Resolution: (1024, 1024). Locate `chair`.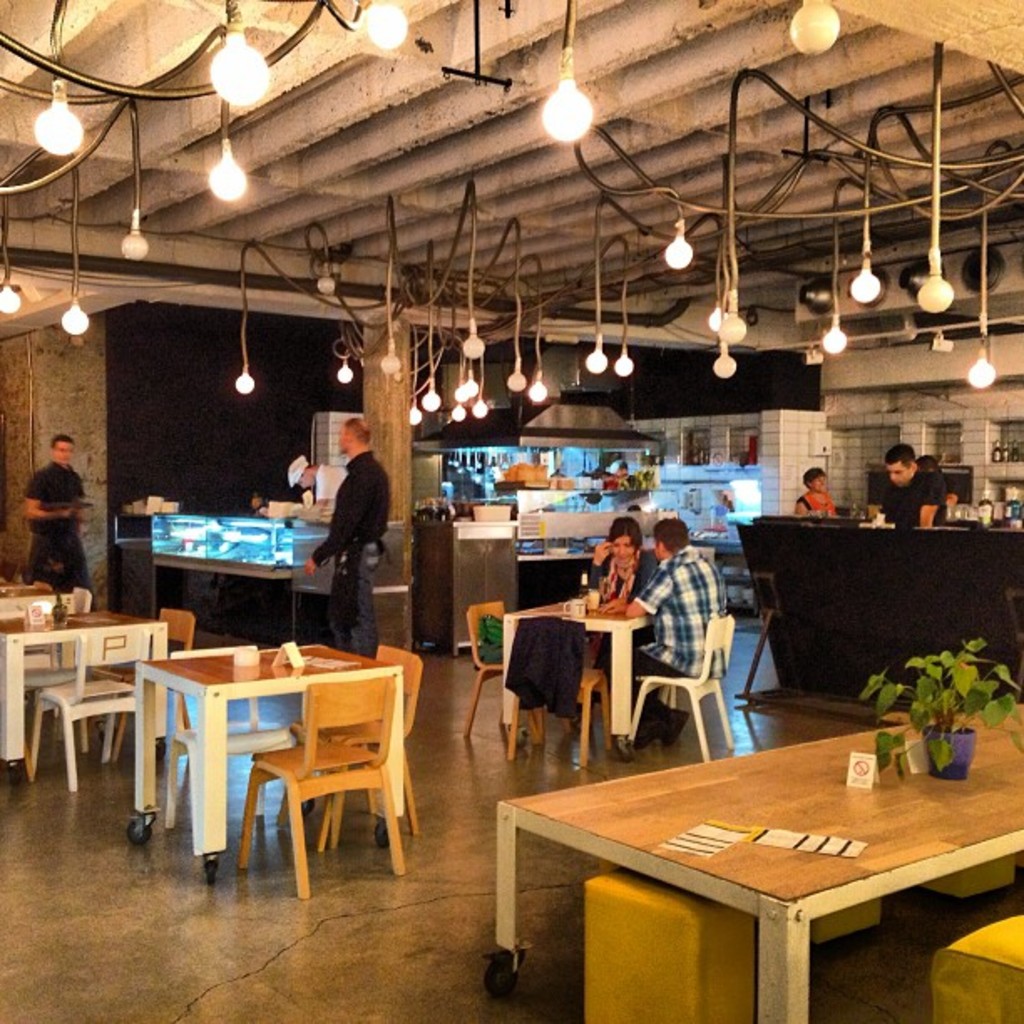
bbox=[100, 607, 206, 756].
